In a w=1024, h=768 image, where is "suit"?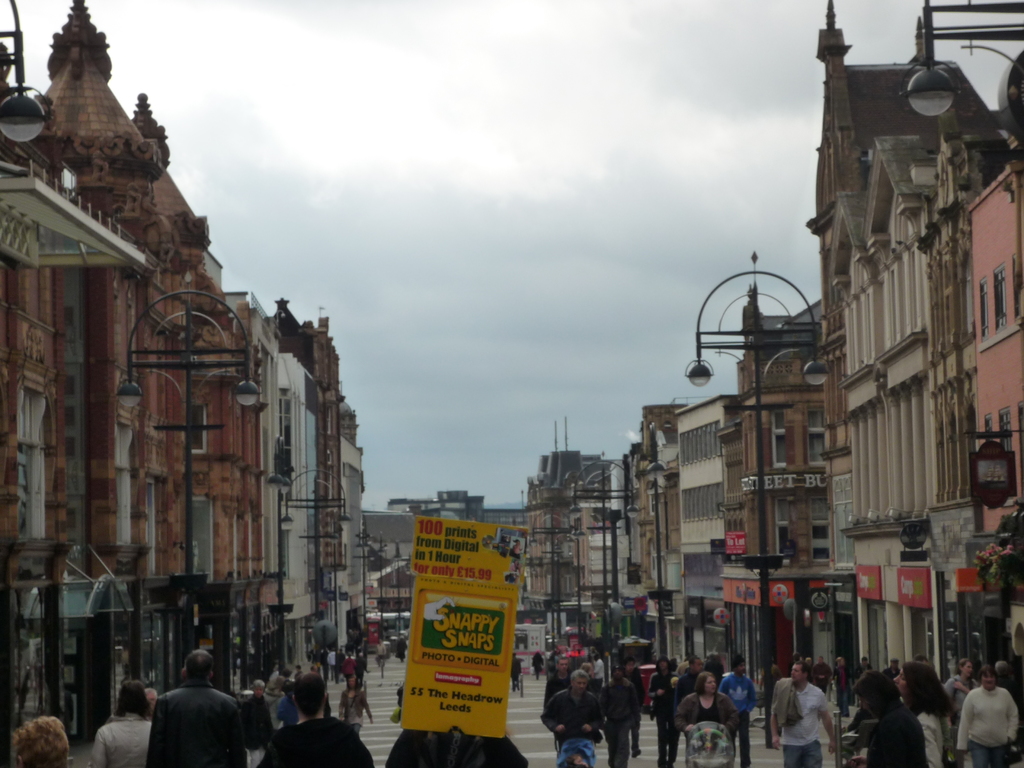
[x1=151, y1=678, x2=247, y2=767].
